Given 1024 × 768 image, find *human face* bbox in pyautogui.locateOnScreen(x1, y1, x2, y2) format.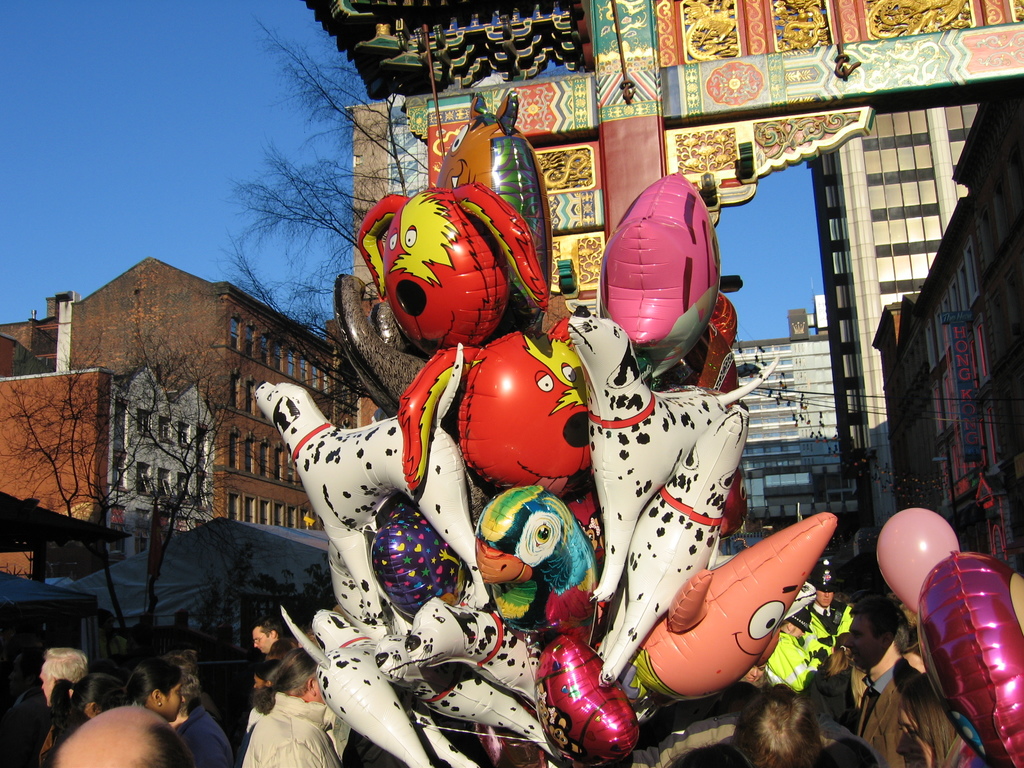
pyautogui.locateOnScreen(788, 623, 806, 640).
